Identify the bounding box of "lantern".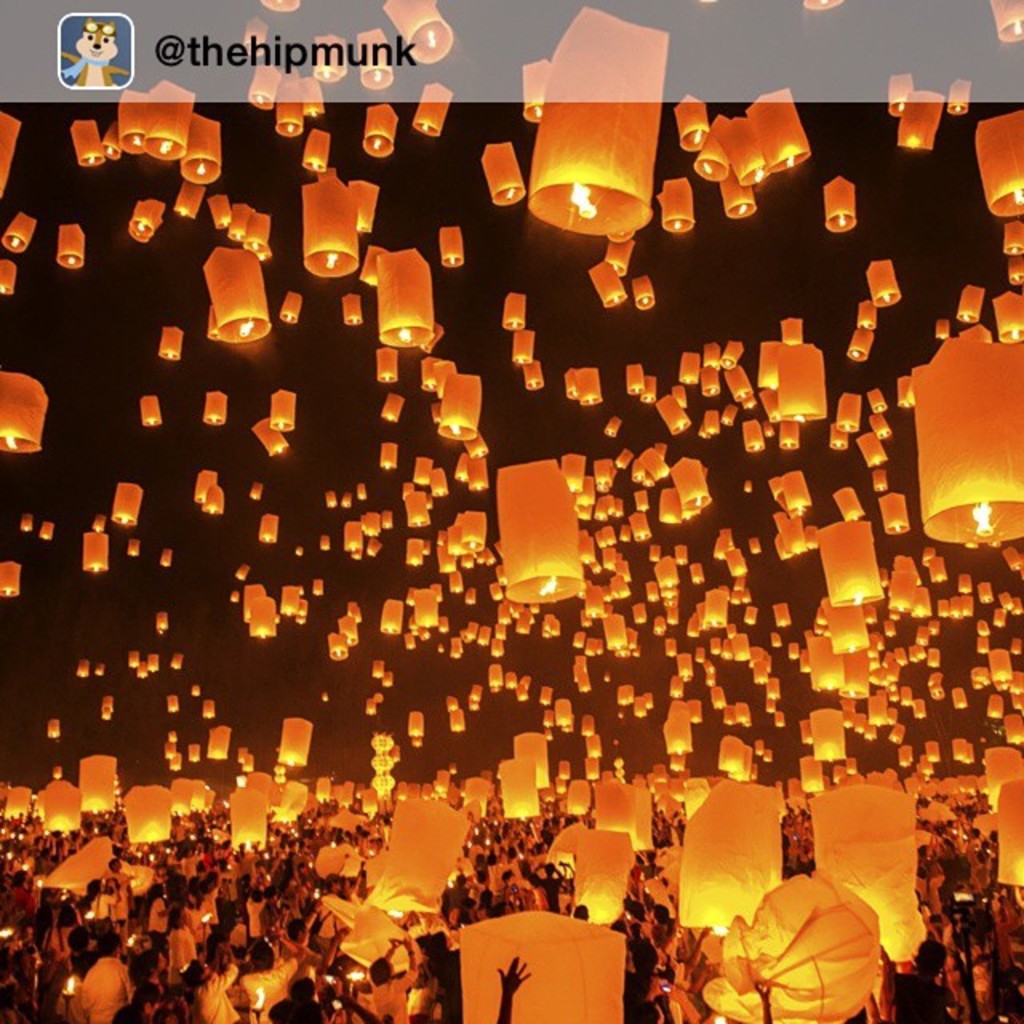
l=282, t=298, r=301, b=322.
